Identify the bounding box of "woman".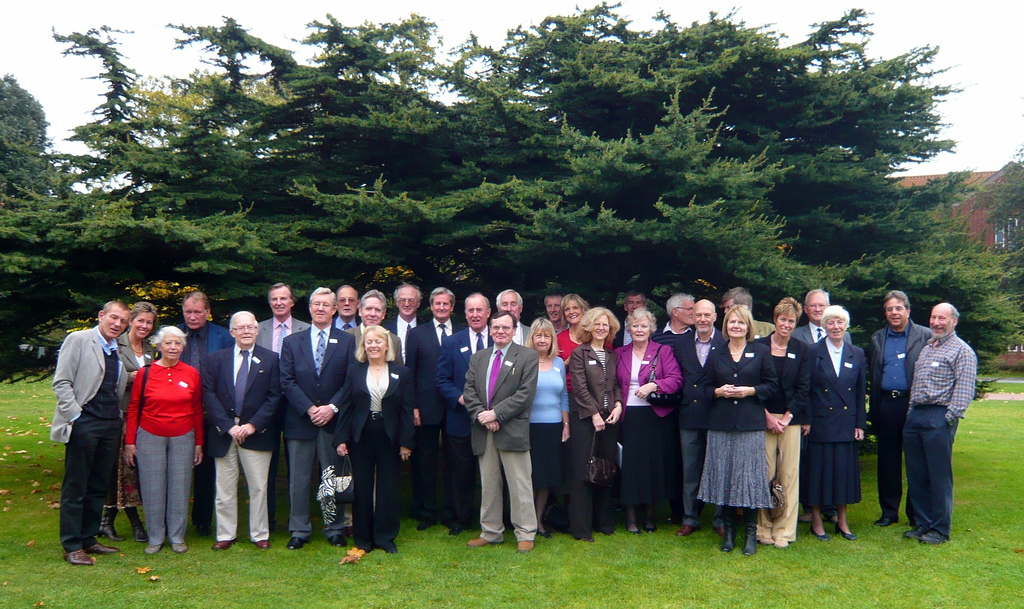
x1=523, y1=315, x2=574, y2=534.
